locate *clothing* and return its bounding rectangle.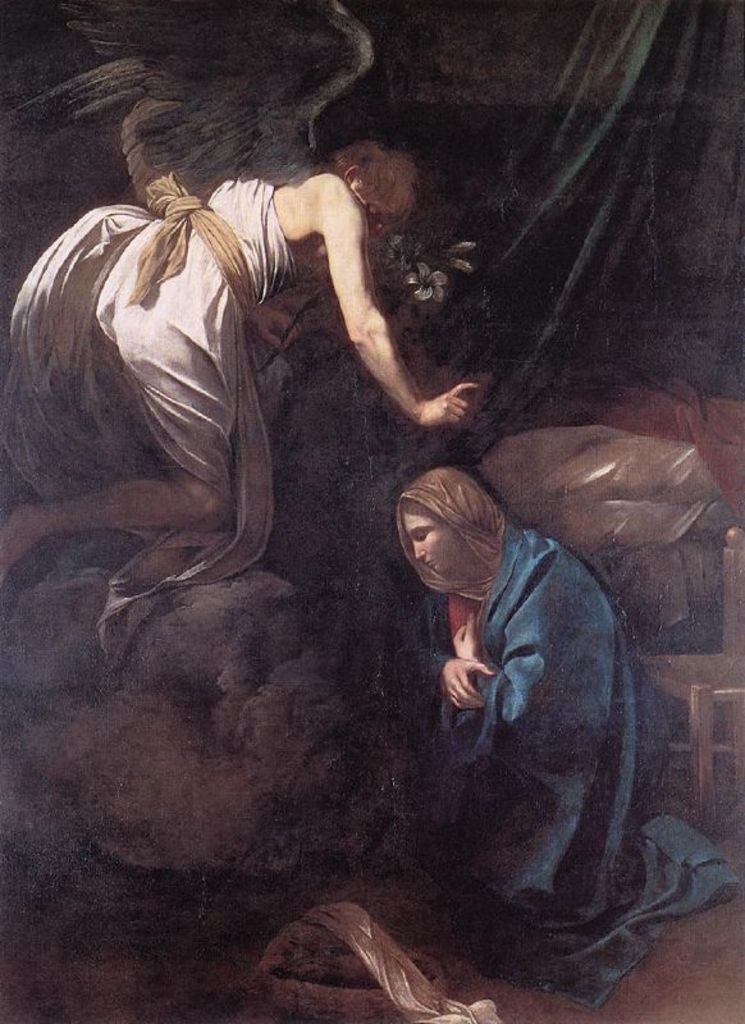
select_region(0, 161, 276, 657).
